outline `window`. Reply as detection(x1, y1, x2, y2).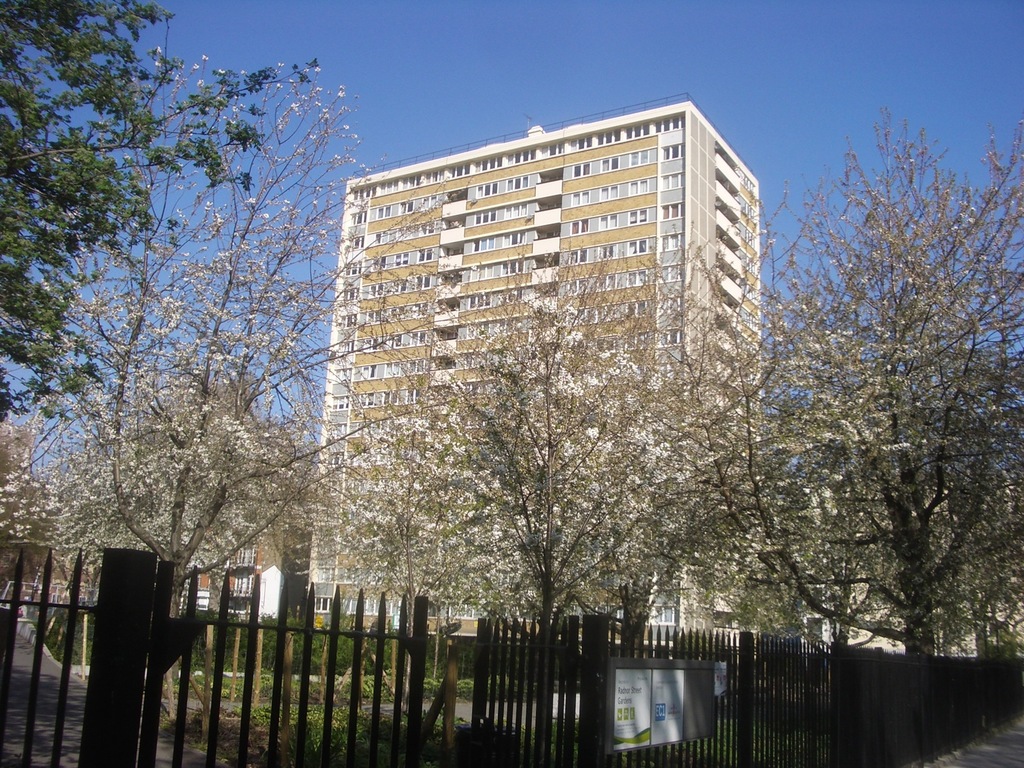
detection(657, 229, 683, 250).
